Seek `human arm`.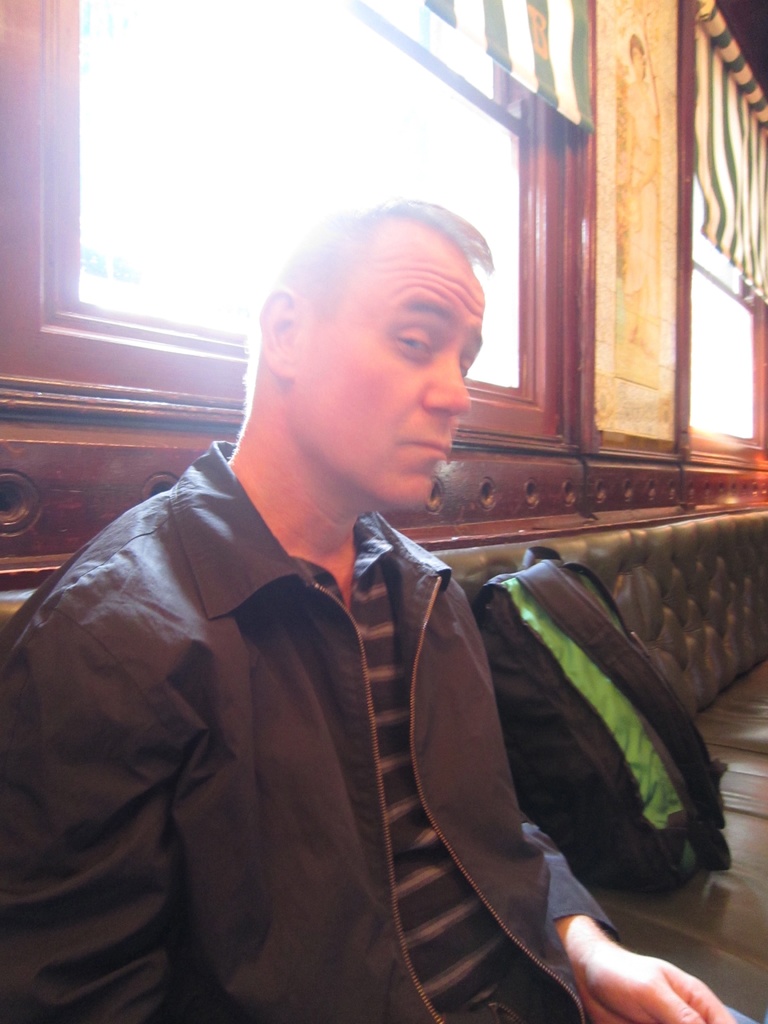
pyautogui.locateOnScreen(540, 860, 715, 1023).
